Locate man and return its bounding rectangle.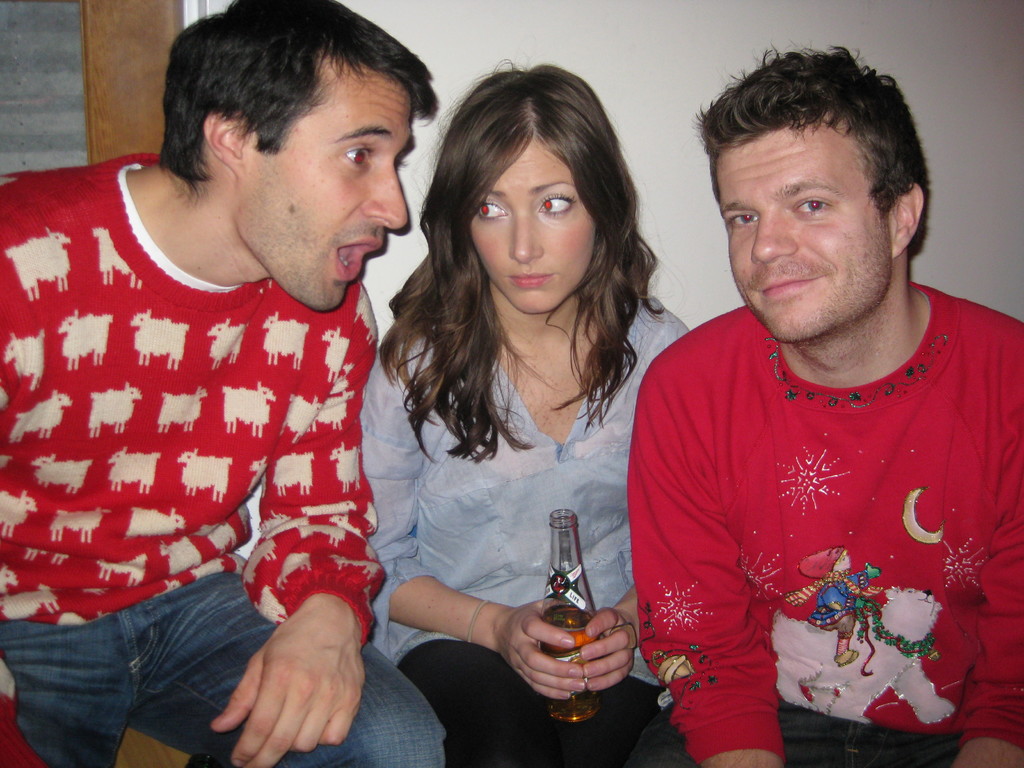
x1=606, y1=51, x2=1000, y2=767.
